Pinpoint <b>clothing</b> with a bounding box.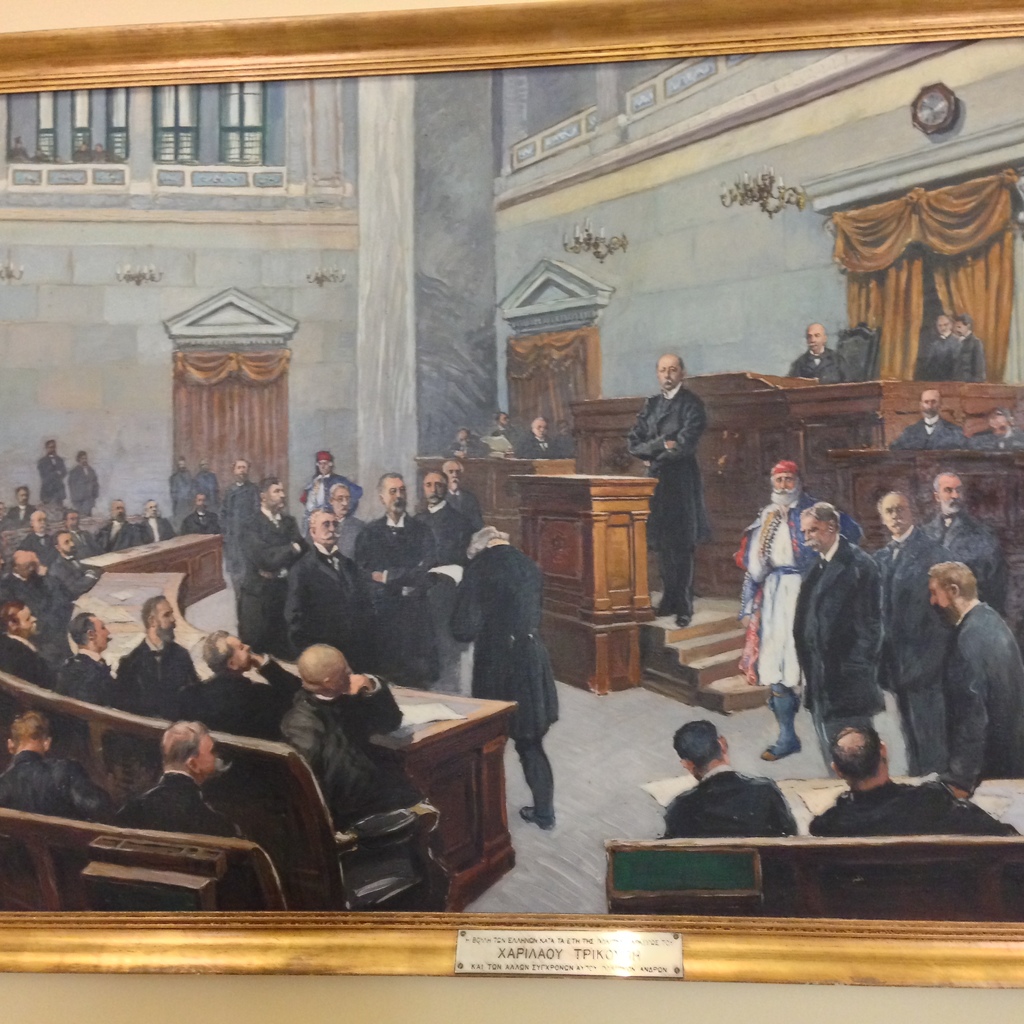
pyautogui.locateOnScreen(145, 522, 164, 542).
